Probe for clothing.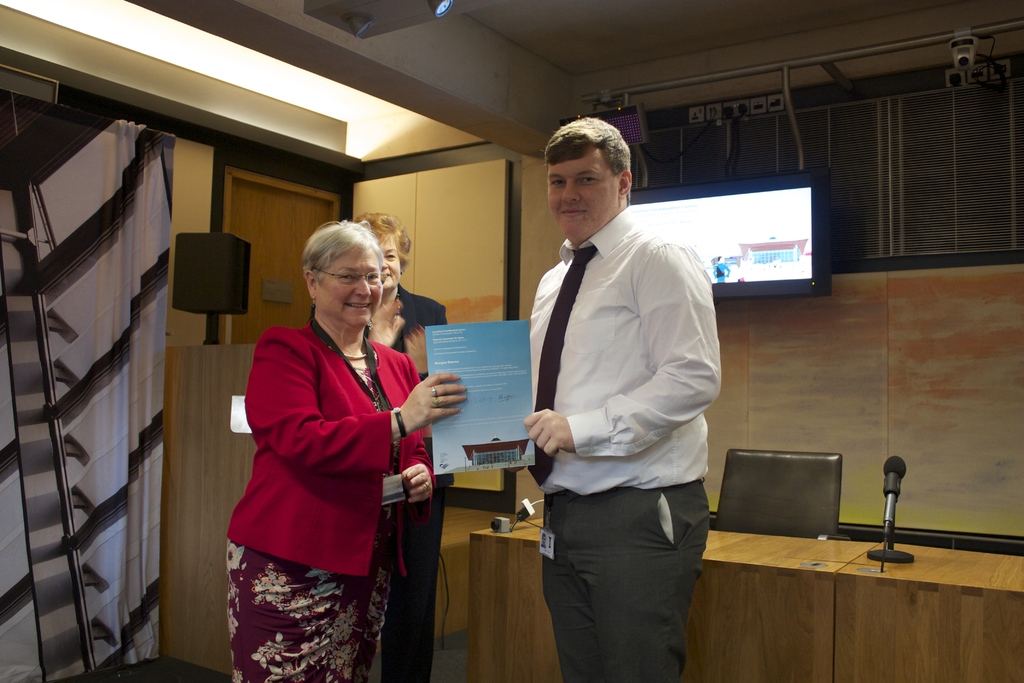
Probe result: (left=367, top=281, right=445, bottom=682).
